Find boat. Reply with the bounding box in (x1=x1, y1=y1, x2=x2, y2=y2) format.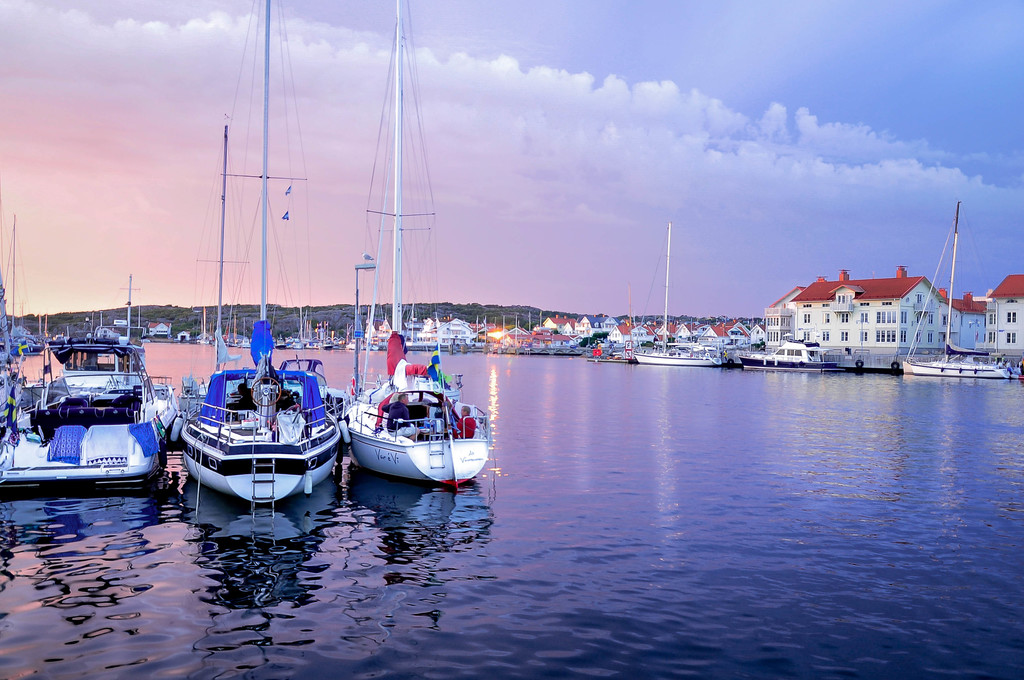
(x1=897, y1=198, x2=1011, y2=382).
